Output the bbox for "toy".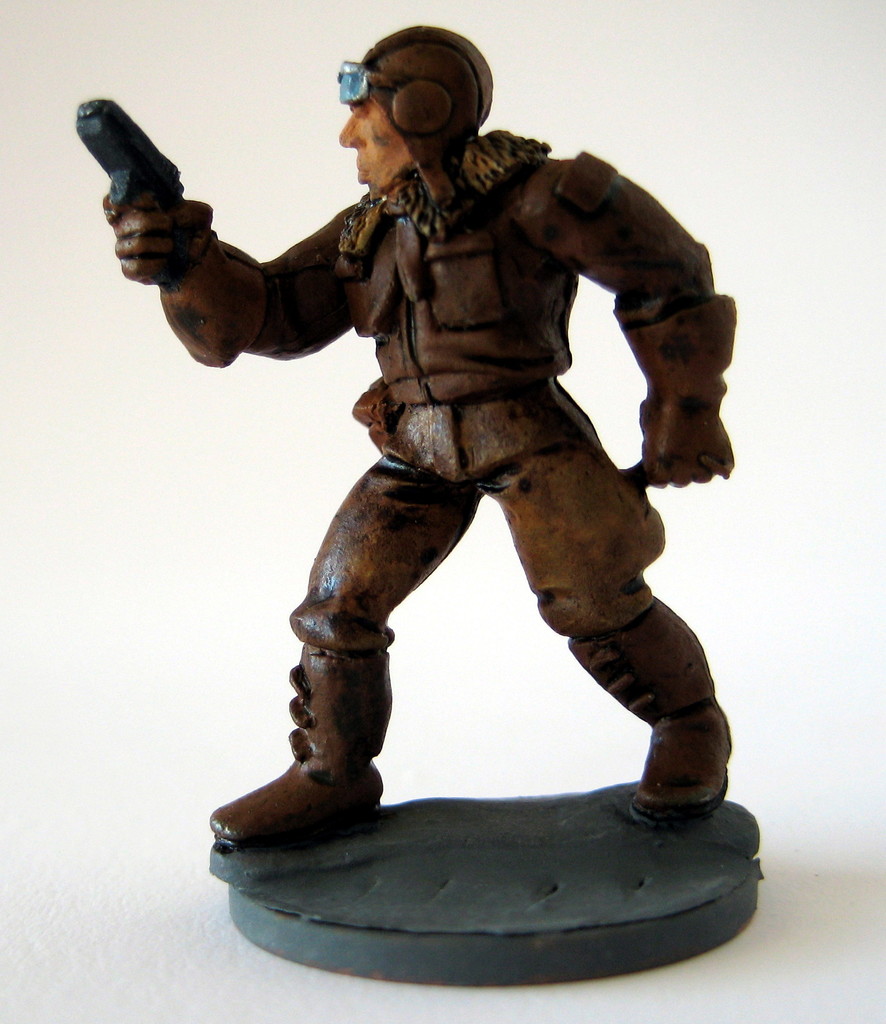
<box>111,10,762,945</box>.
